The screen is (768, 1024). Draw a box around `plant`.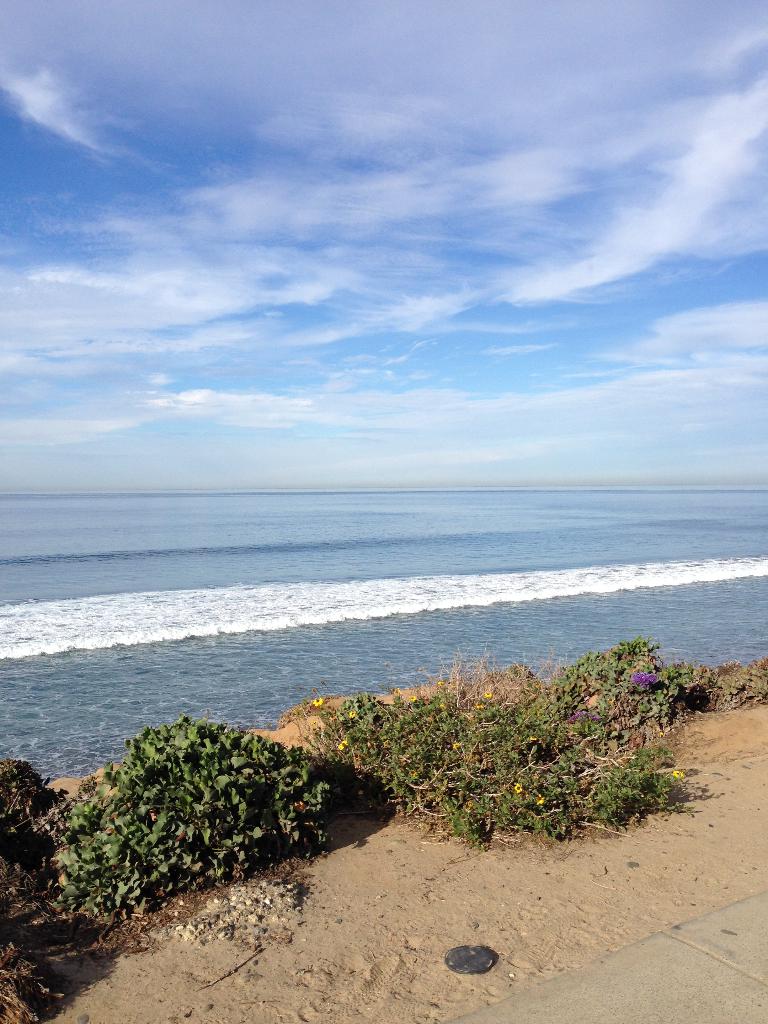
266/617/758/857.
